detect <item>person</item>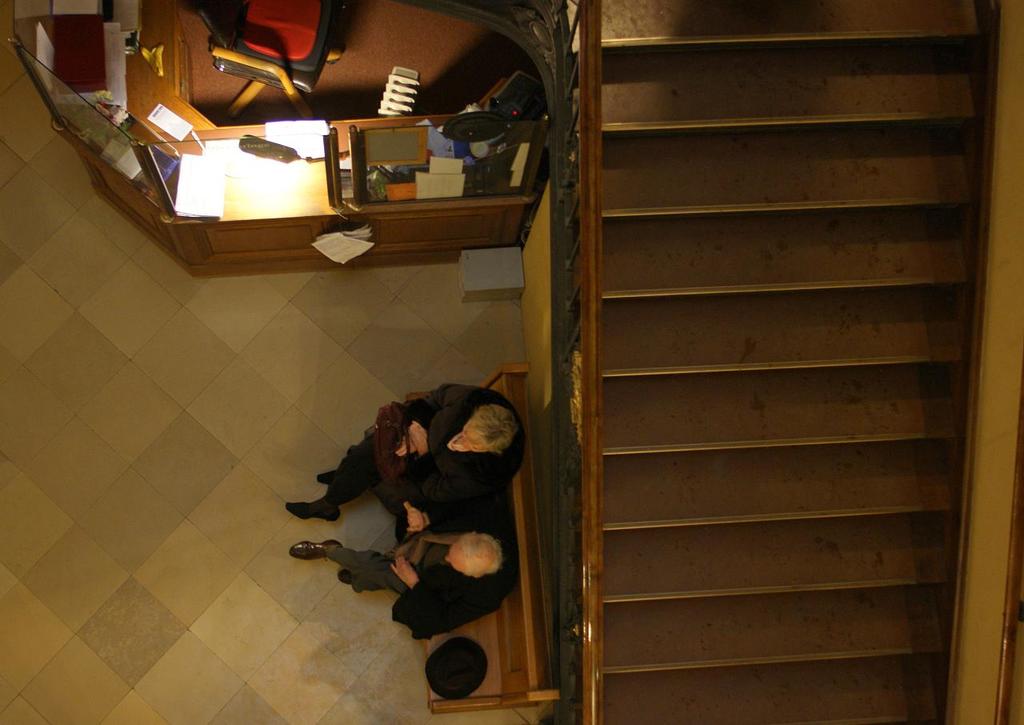
[288, 383, 528, 519]
